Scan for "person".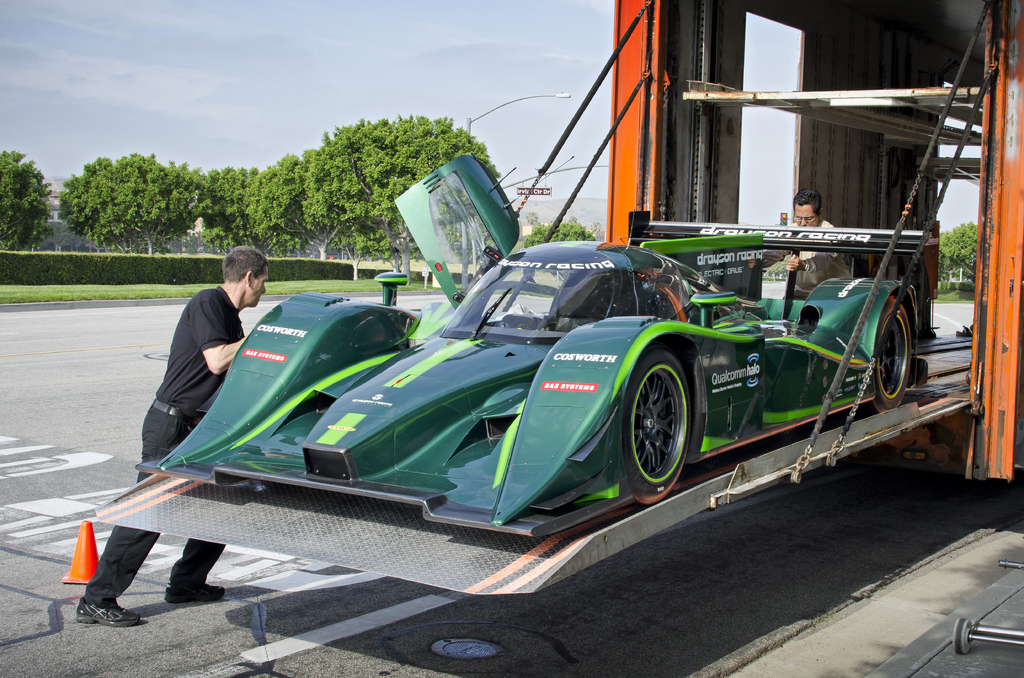
Scan result: 751,190,860,315.
